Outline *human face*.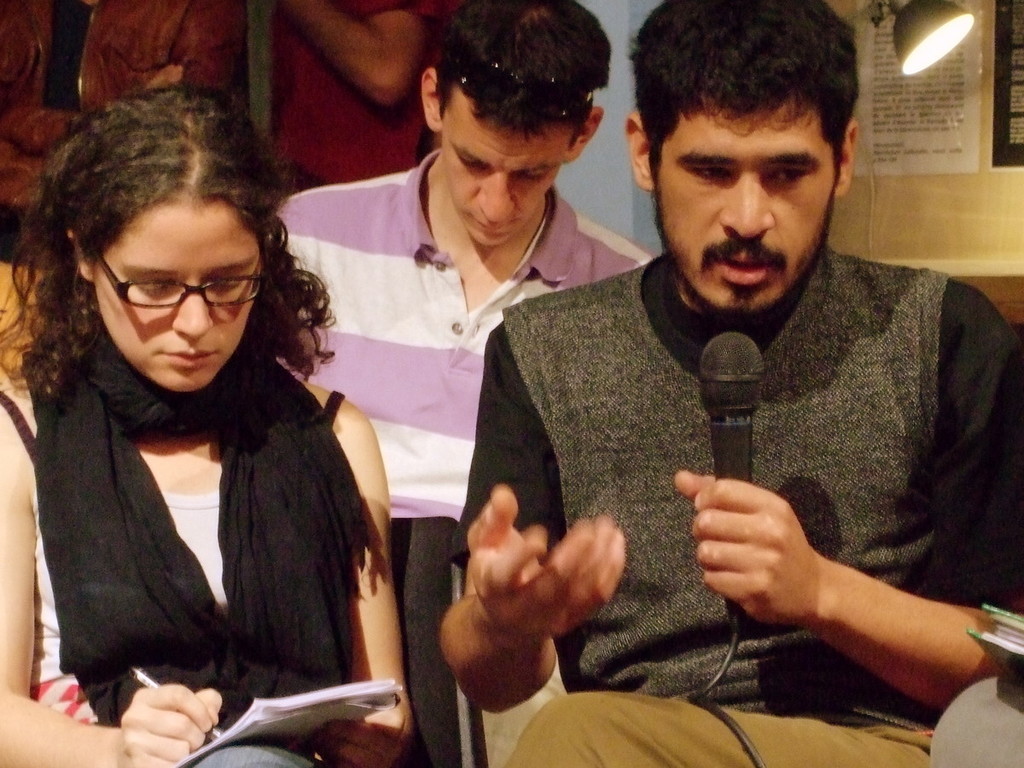
Outline: detection(95, 207, 256, 389).
